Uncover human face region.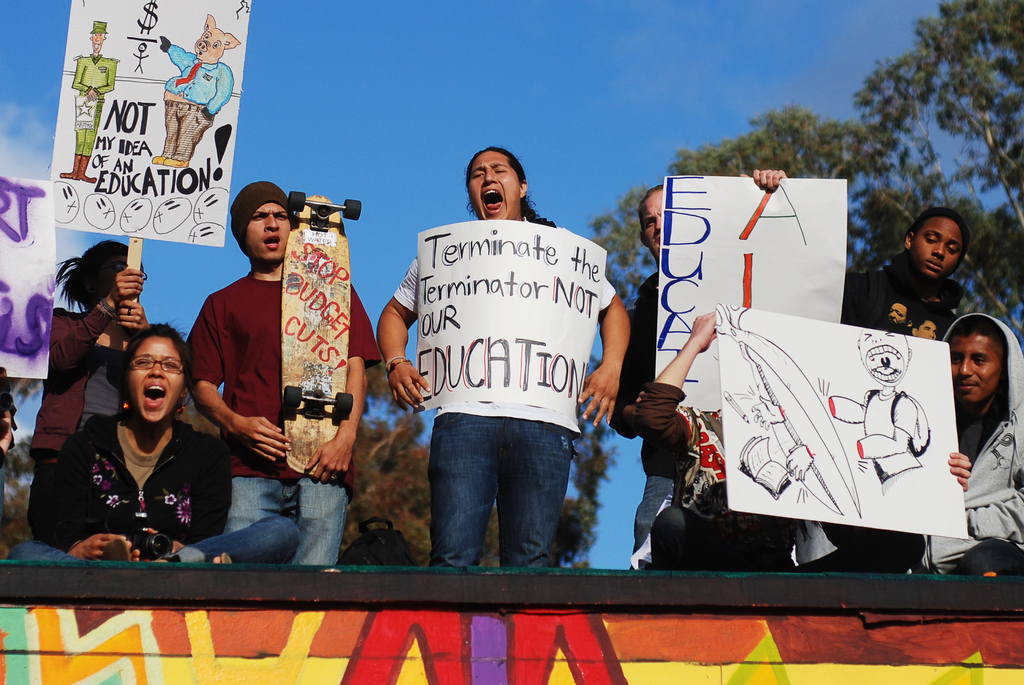
Uncovered: x1=246, y1=205, x2=286, y2=264.
